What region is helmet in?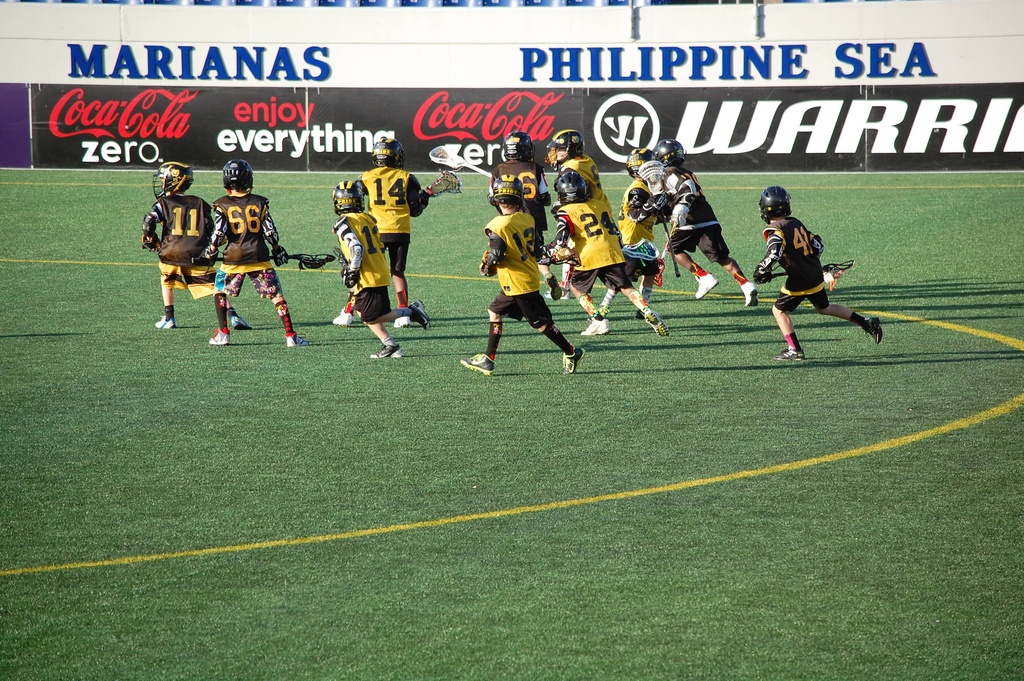
{"left": 547, "top": 125, "right": 587, "bottom": 166}.
